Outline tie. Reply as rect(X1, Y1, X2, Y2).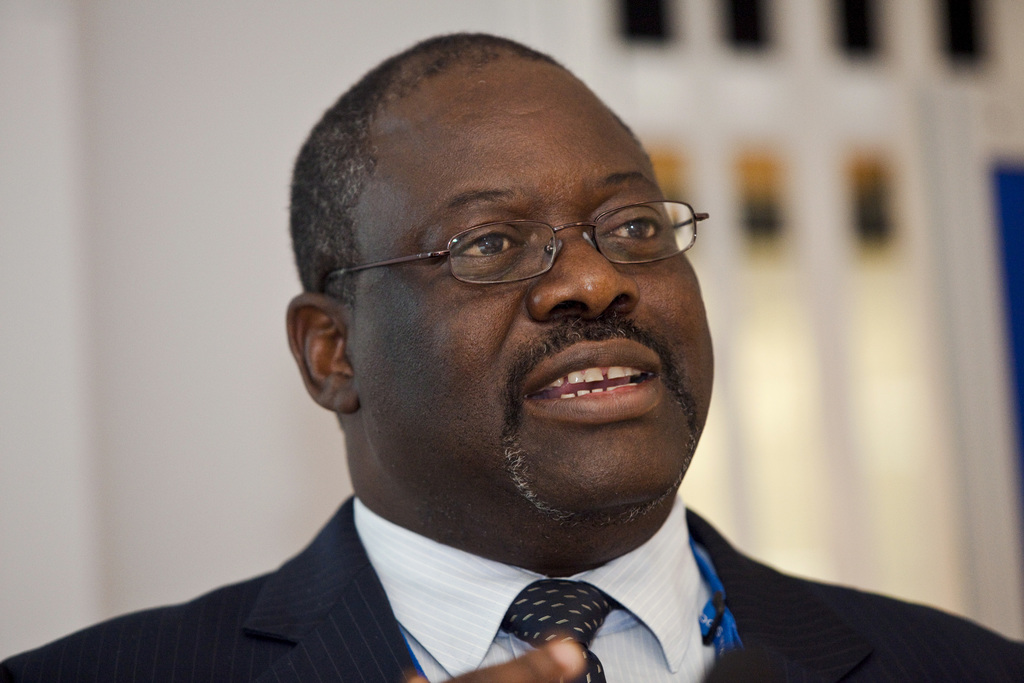
rect(499, 583, 613, 682).
